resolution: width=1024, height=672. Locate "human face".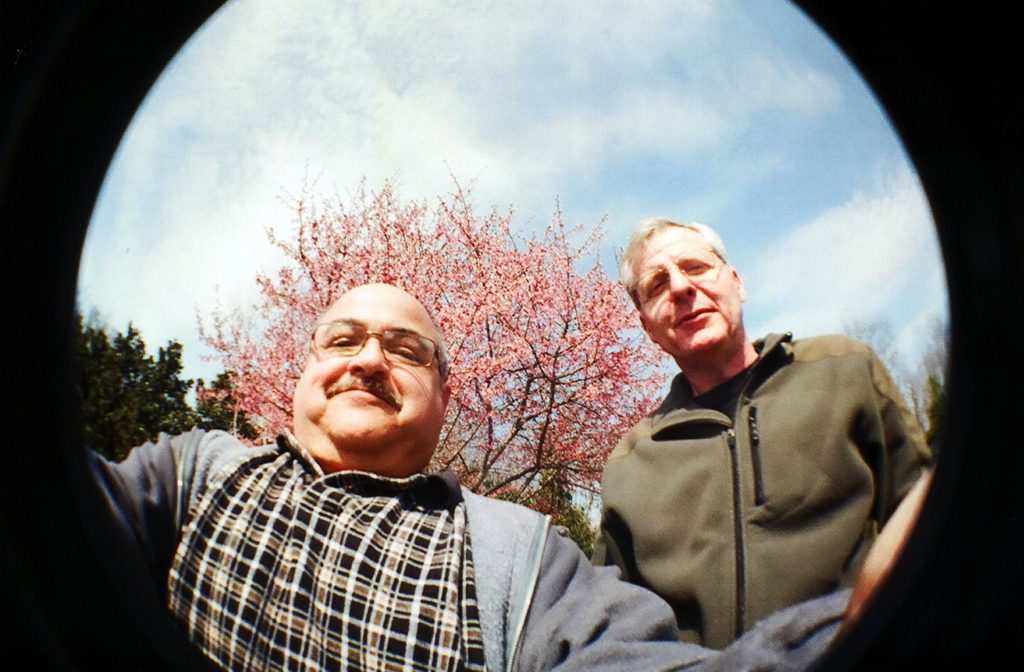
box(636, 244, 737, 348).
